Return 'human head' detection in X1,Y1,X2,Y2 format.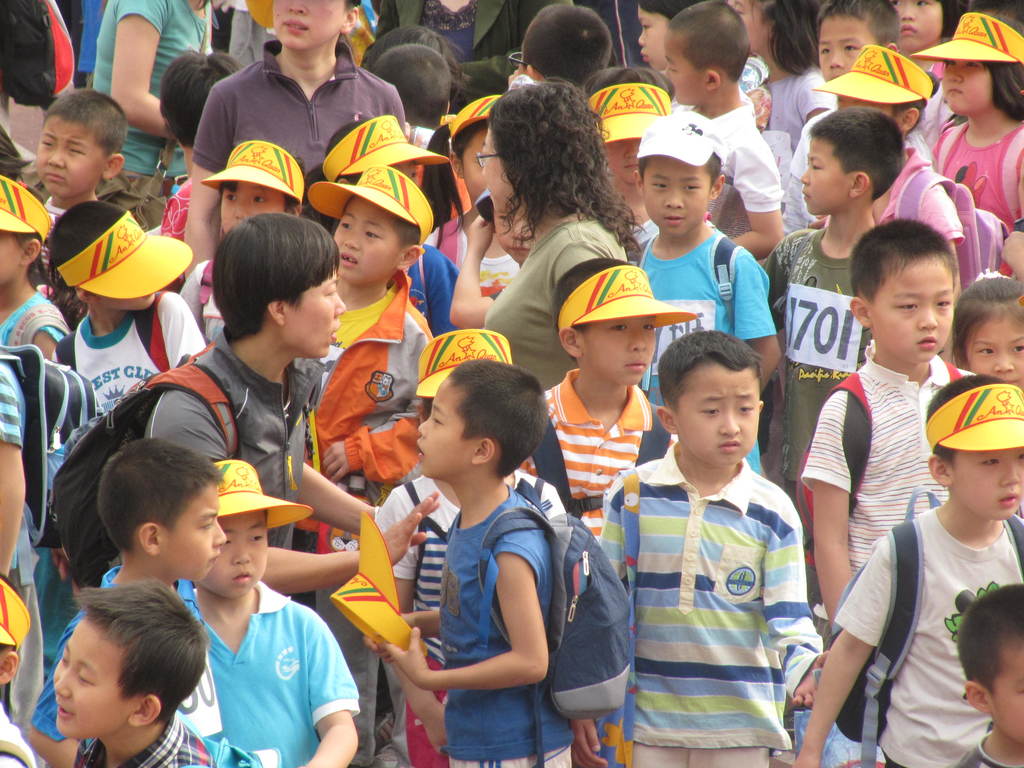
959,583,1023,743.
